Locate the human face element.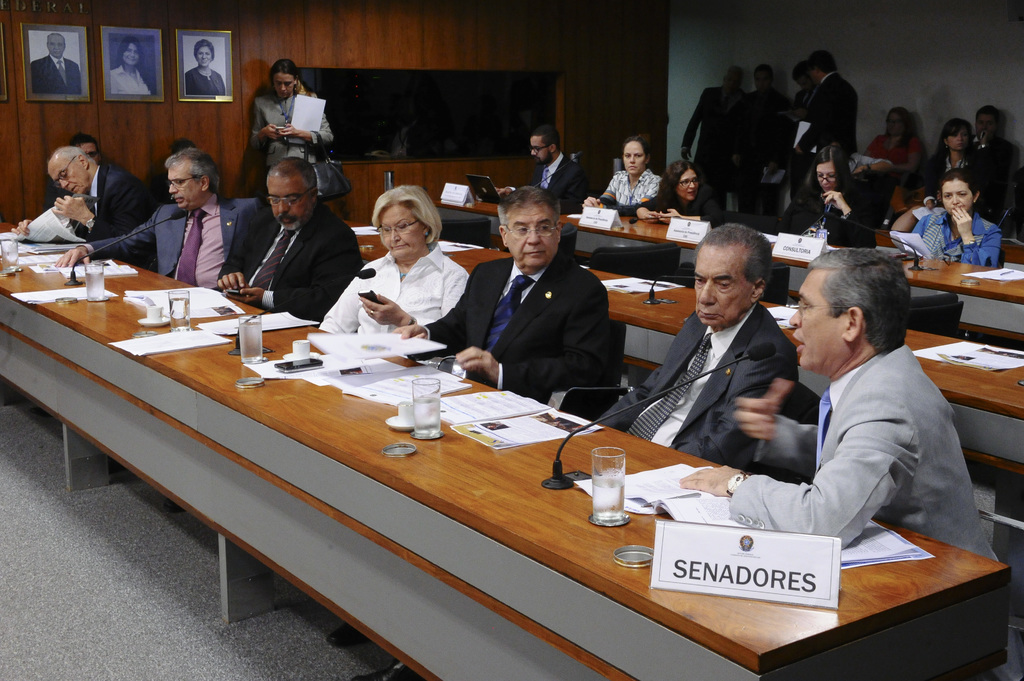
Element bbox: BBox(788, 271, 842, 372).
